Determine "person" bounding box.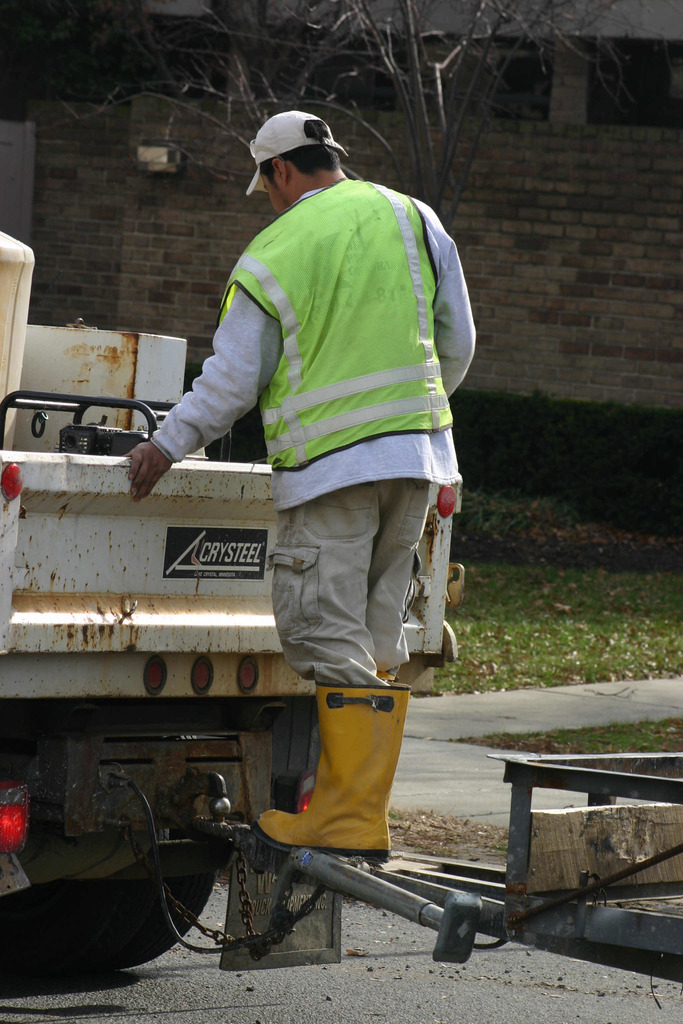
Determined: 108,129,473,923.
